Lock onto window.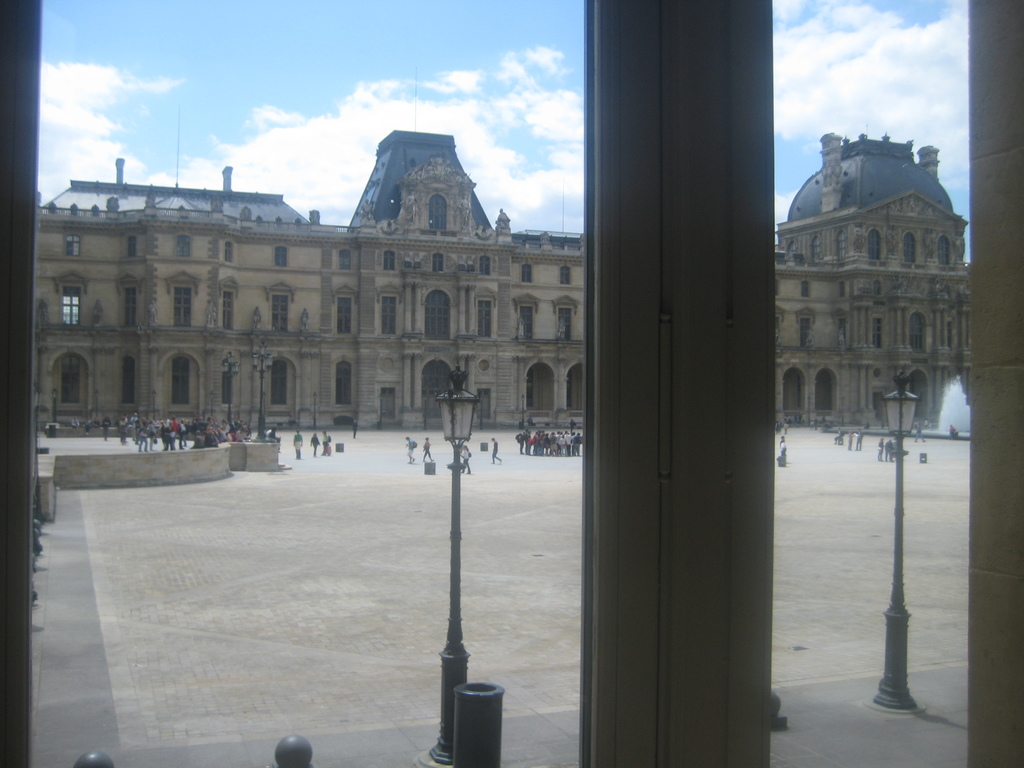
Locked: l=222, t=290, r=237, b=337.
